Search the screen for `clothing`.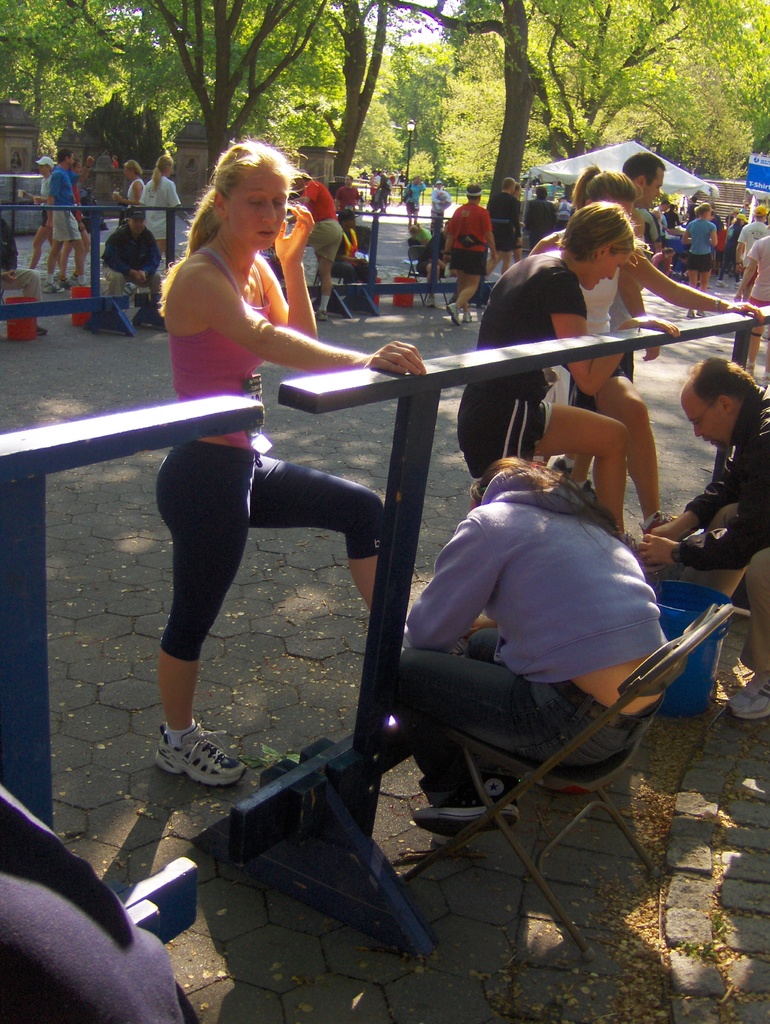
Found at x1=675 y1=387 x2=769 y2=693.
